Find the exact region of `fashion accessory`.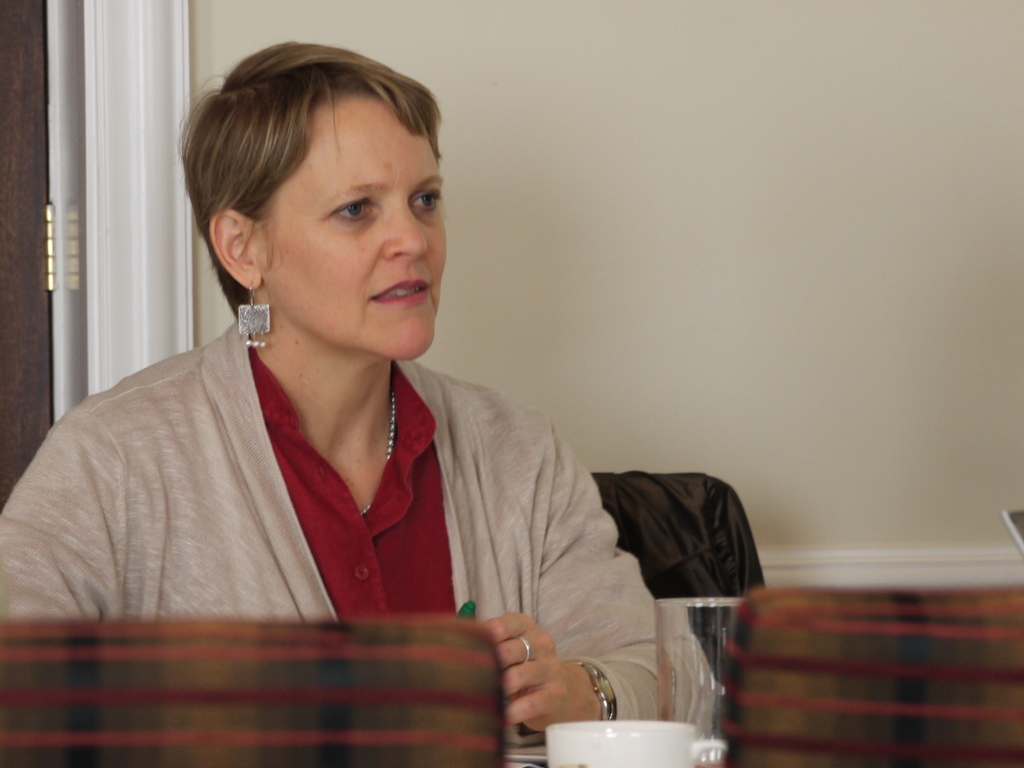
Exact region: 237, 282, 273, 349.
